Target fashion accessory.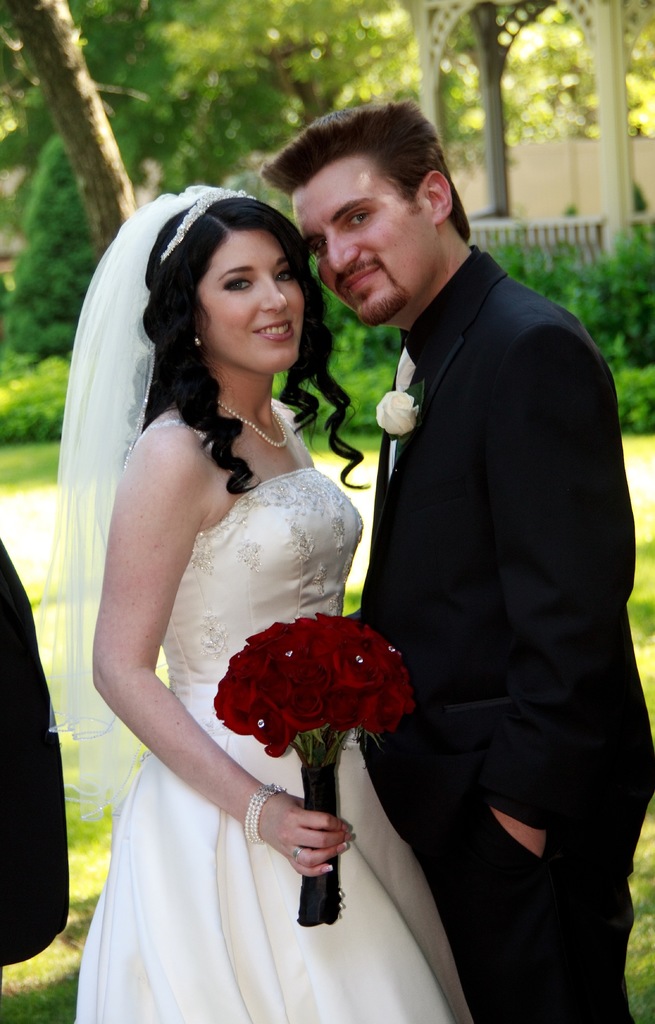
Target region: <region>283, 650, 293, 660</region>.
